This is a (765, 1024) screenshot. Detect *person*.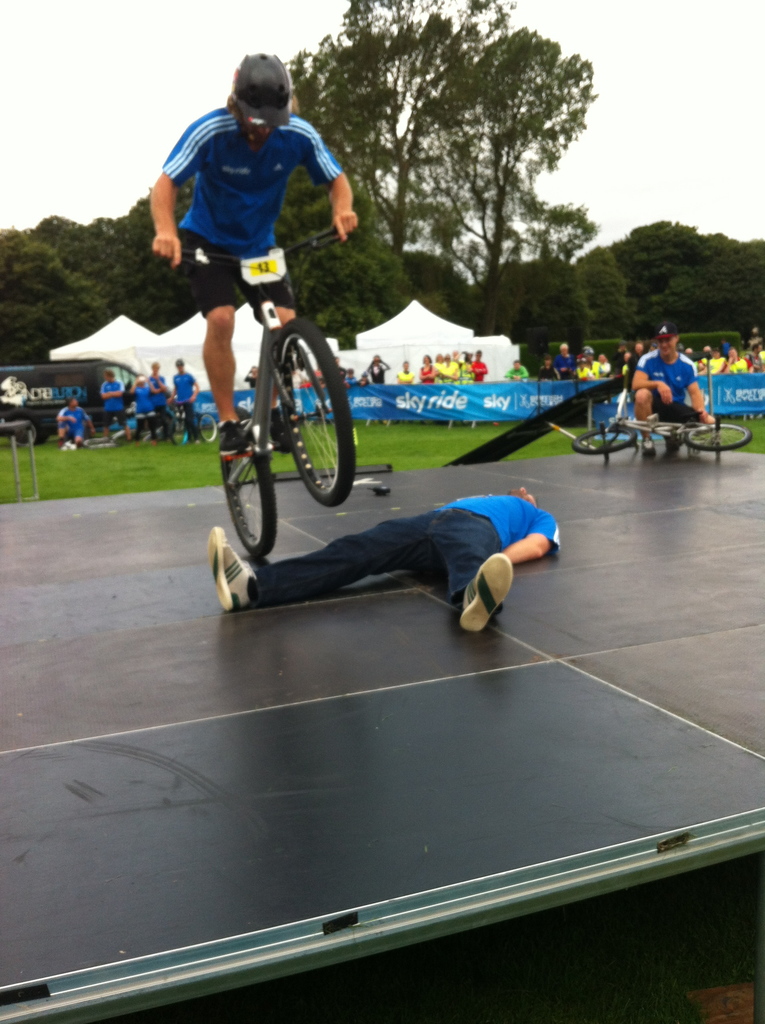
pyautogui.locateOnScreen(173, 58, 369, 541).
